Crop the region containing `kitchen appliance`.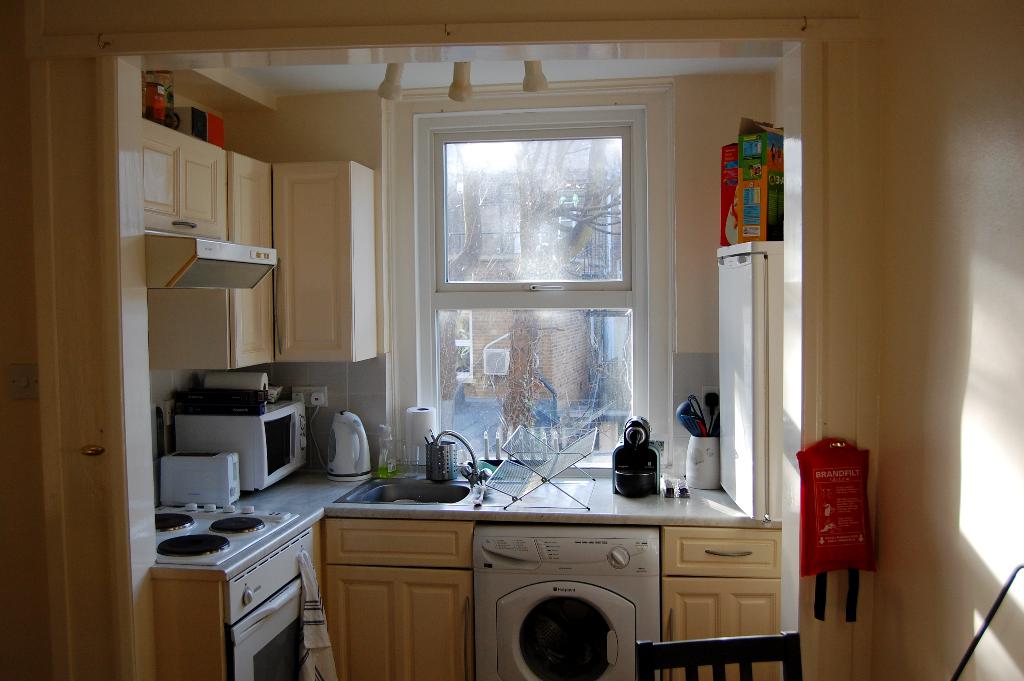
Crop region: bbox=(474, 523, 664, 680).
